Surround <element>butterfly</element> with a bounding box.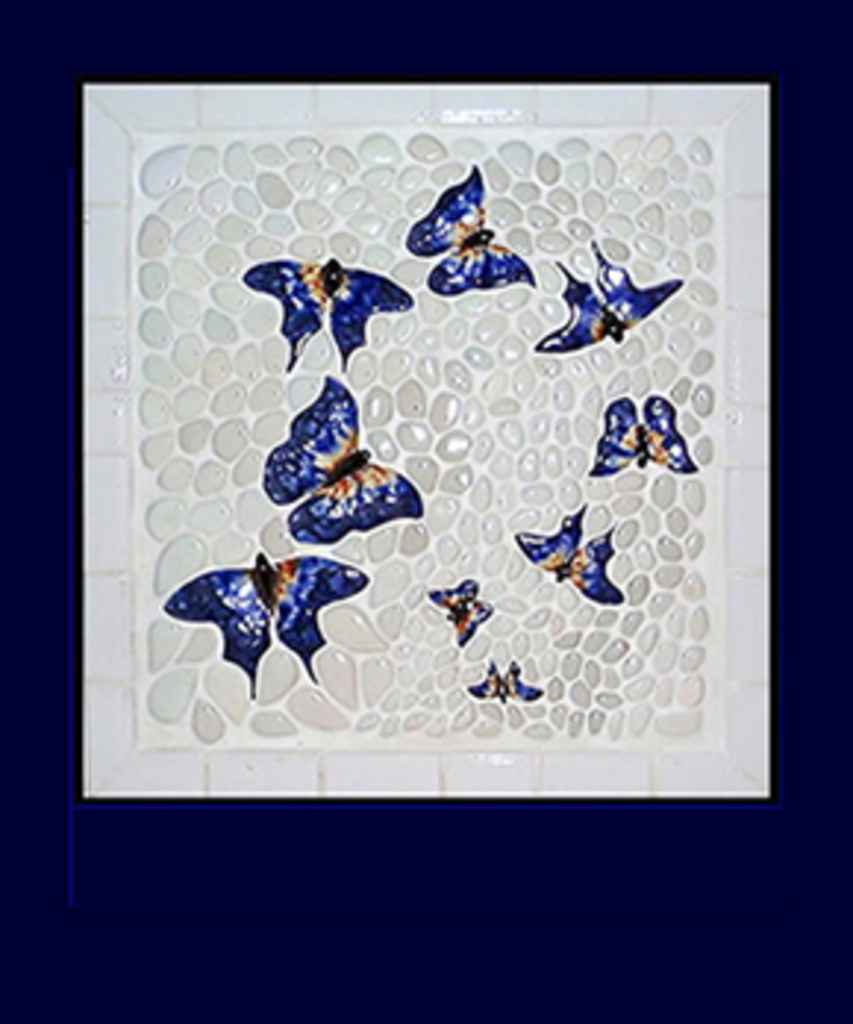
400/156/538/297.
